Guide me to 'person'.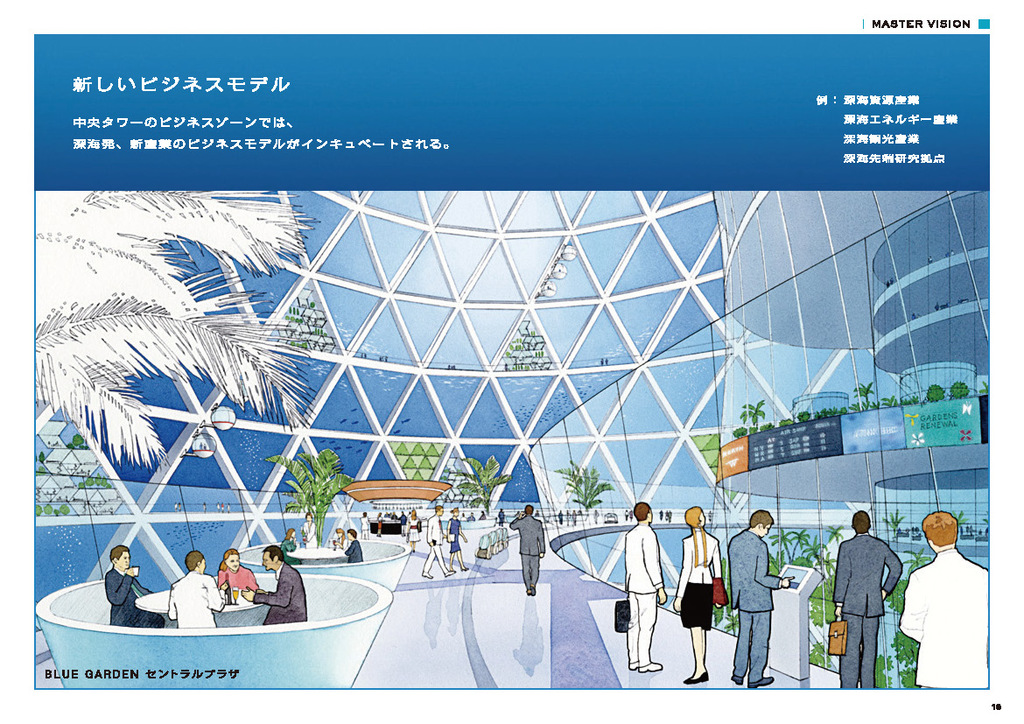
Guidance: x1=276 y1=531 x2=302 y2=566.
